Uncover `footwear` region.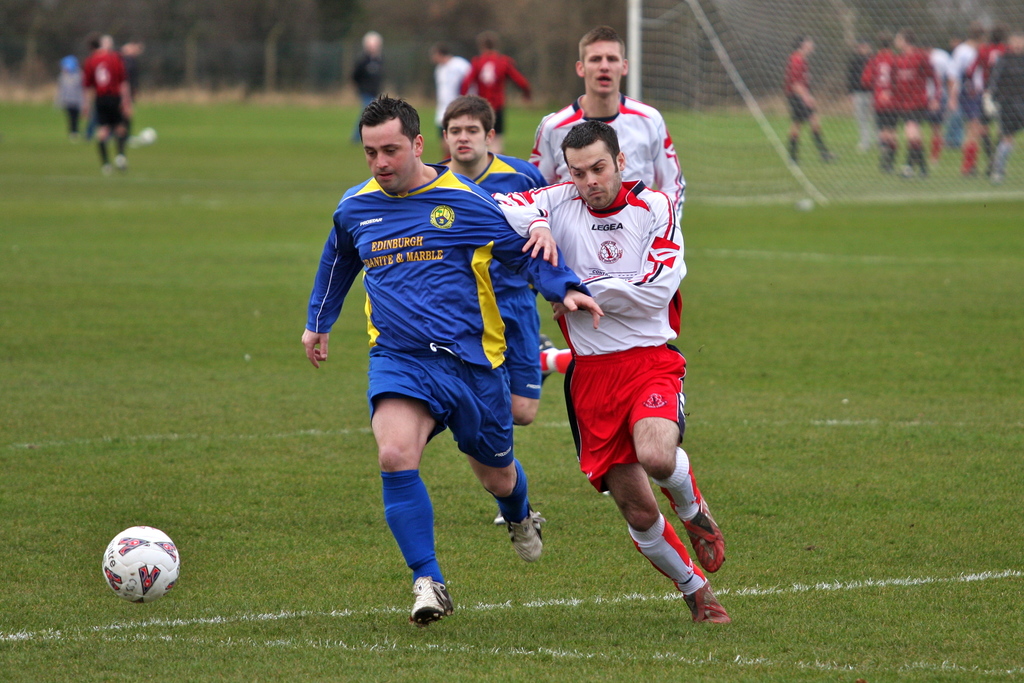
Uncovered: rect(402, 570, 461, 637).
